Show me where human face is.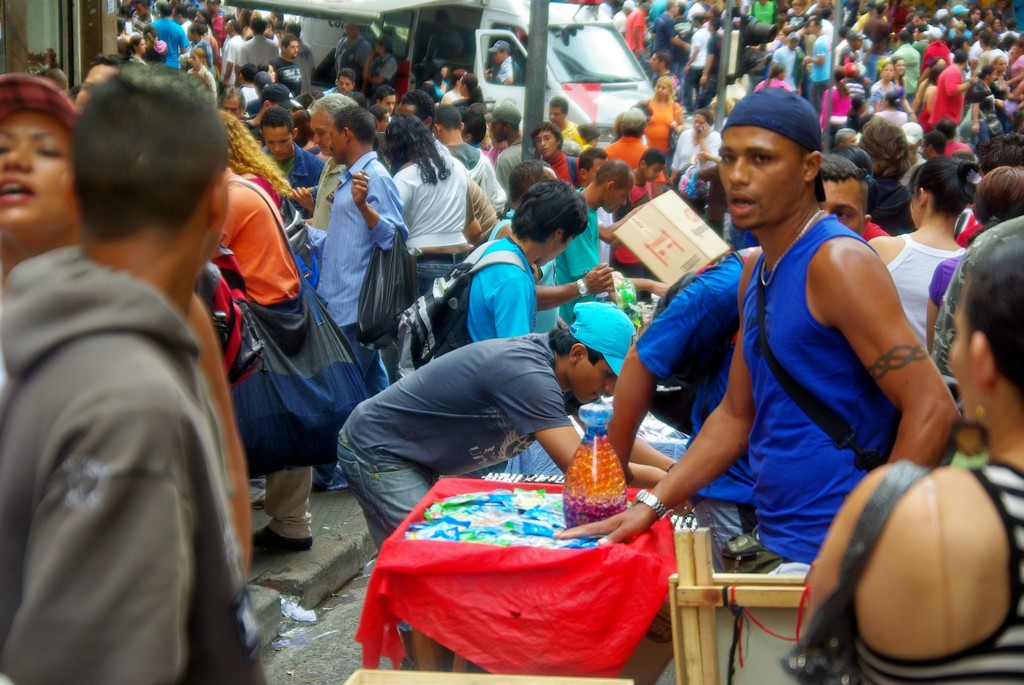
human face is at (x1=311, y1=112, x2=330, y2=155).
